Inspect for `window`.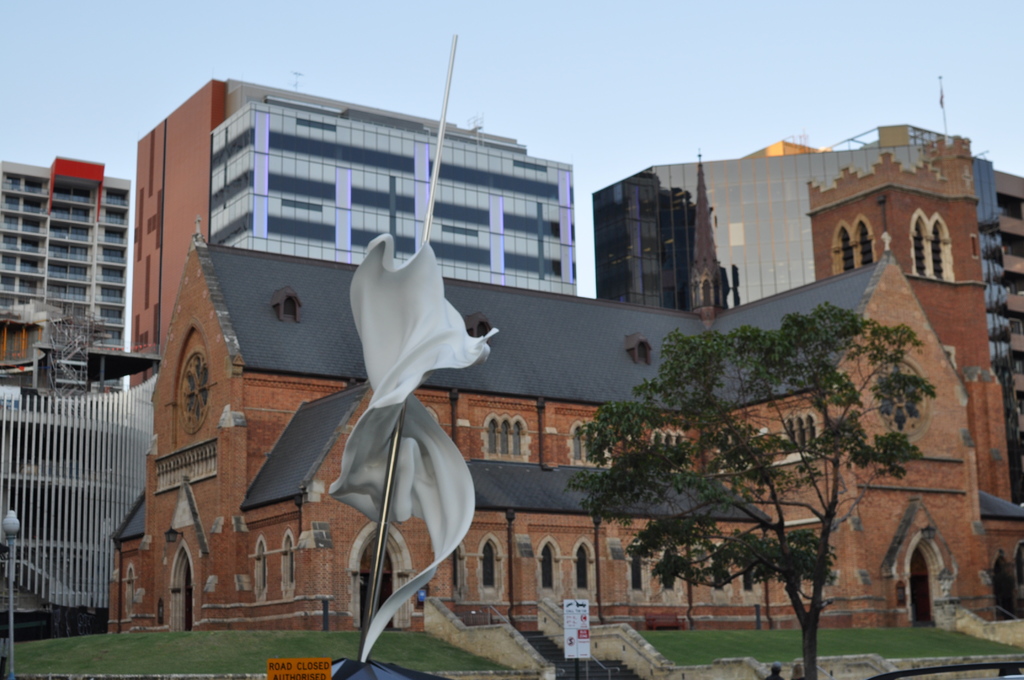
Inspection: pyautogui.locateOnScreen(485, 417, 526, 459).
